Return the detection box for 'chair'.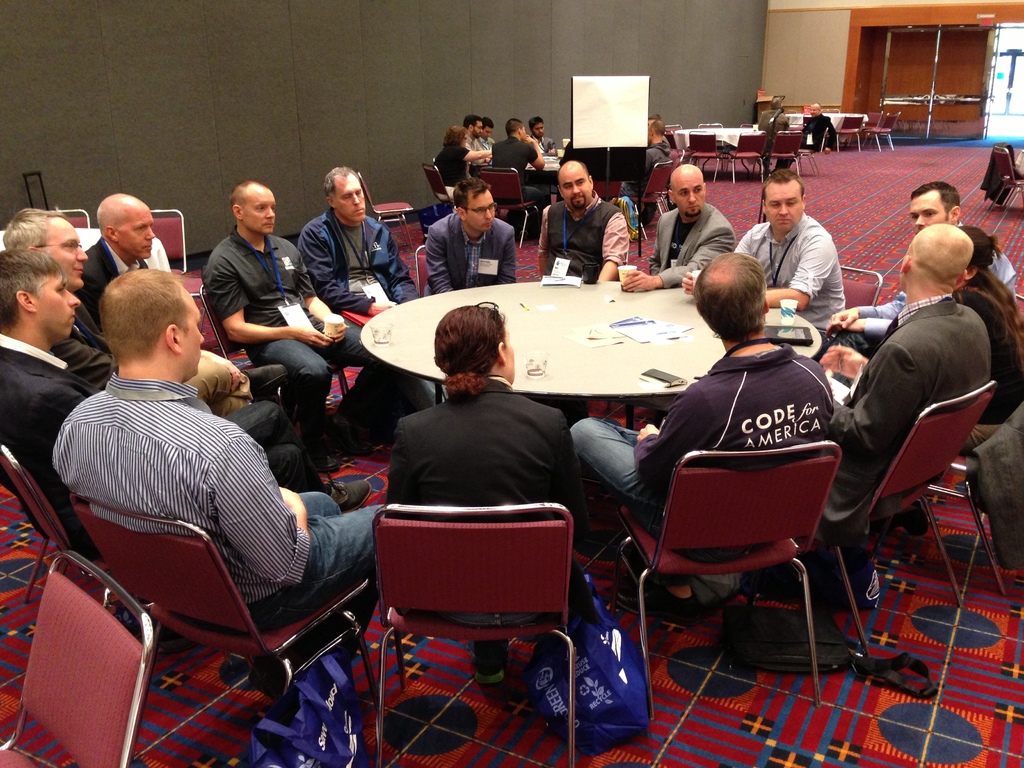
box=[417, 242, 433, 299].
